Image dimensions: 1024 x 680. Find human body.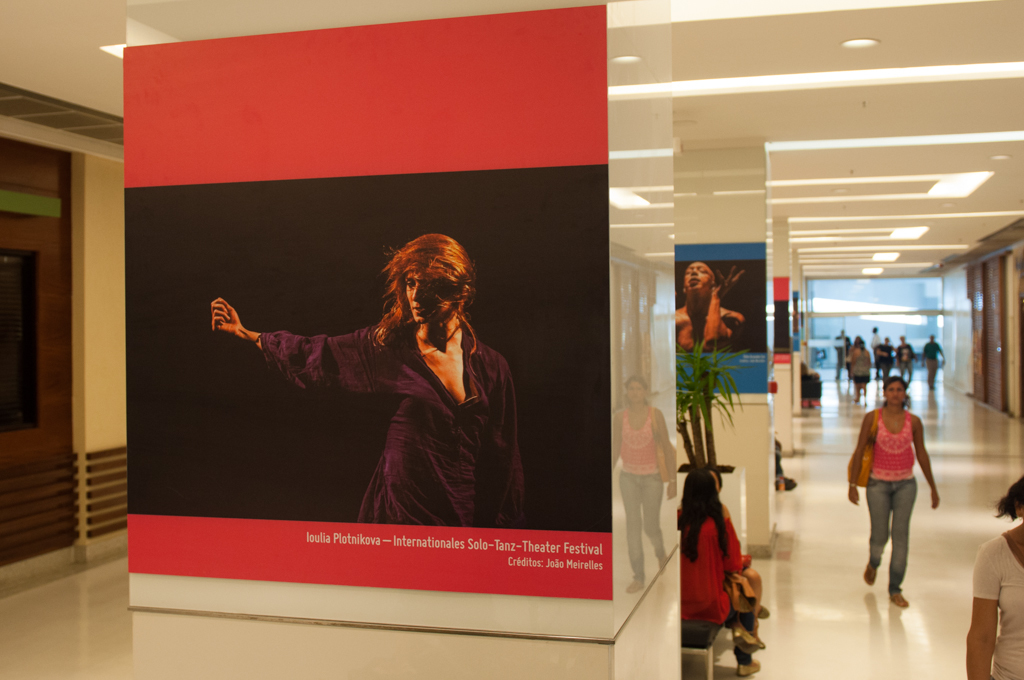
[left=847, top=342, right=875, bottom=418].
